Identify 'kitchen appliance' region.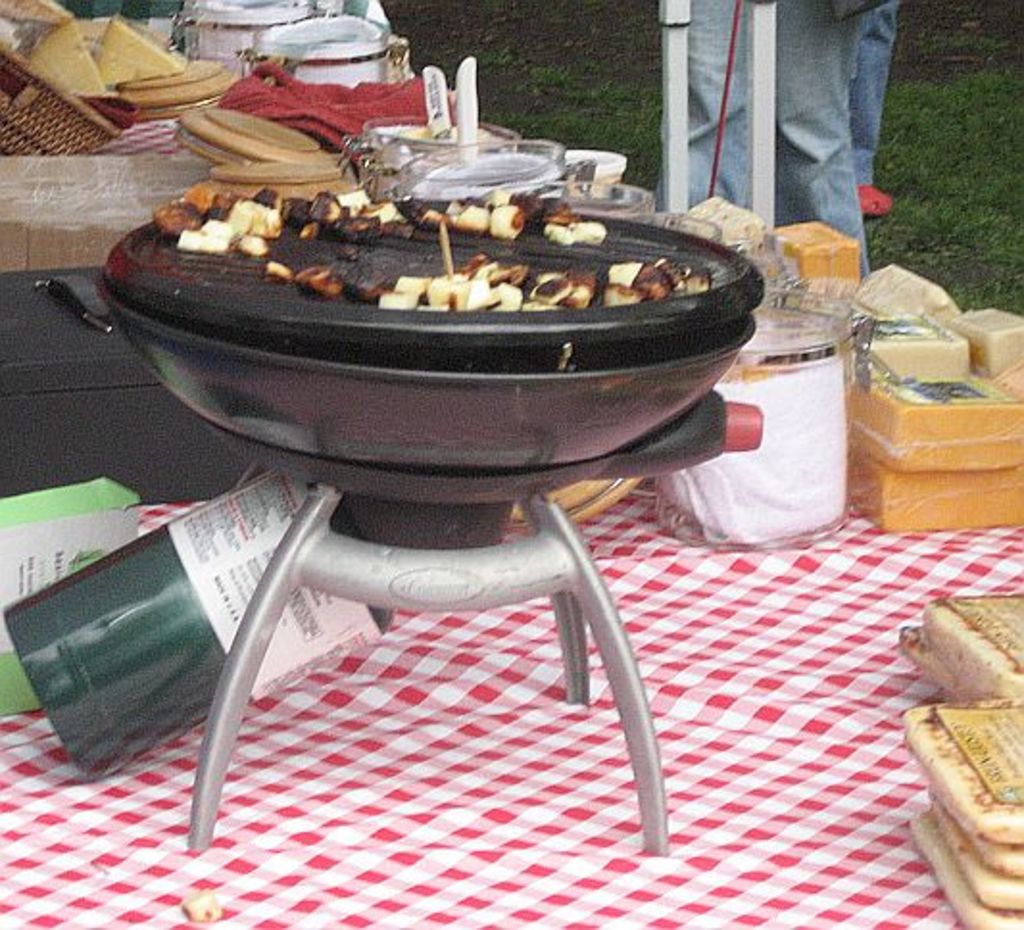
Region: box=[561, 140, 626, 200].
